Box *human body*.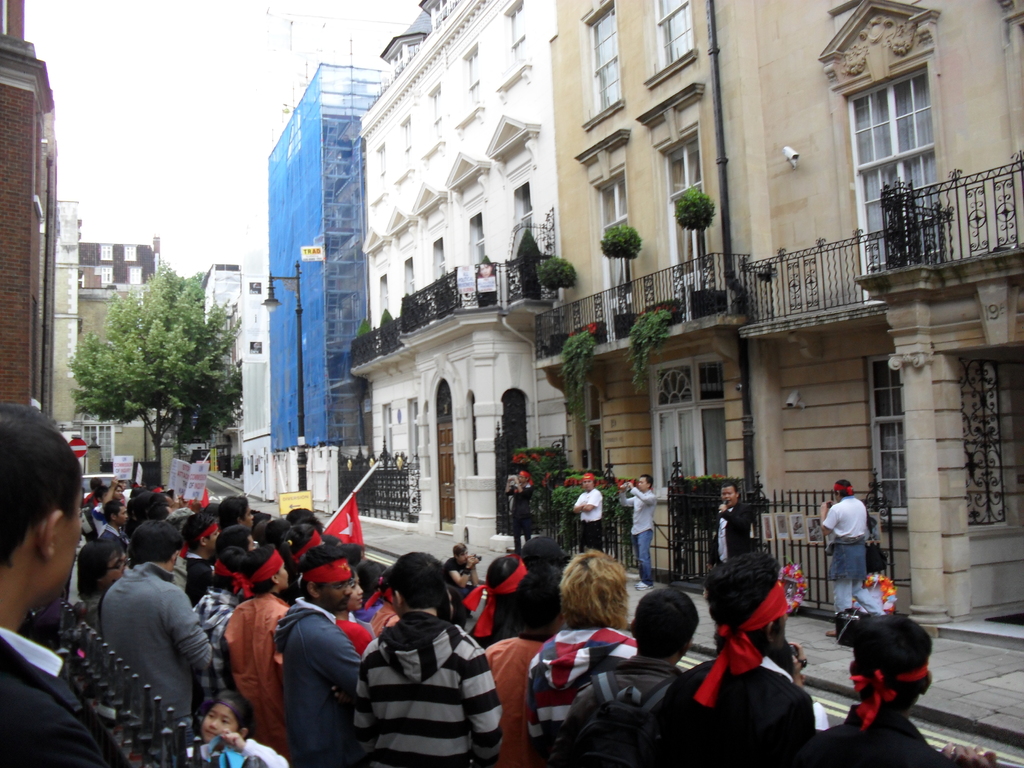
rect(515, 546, 641, 767).
